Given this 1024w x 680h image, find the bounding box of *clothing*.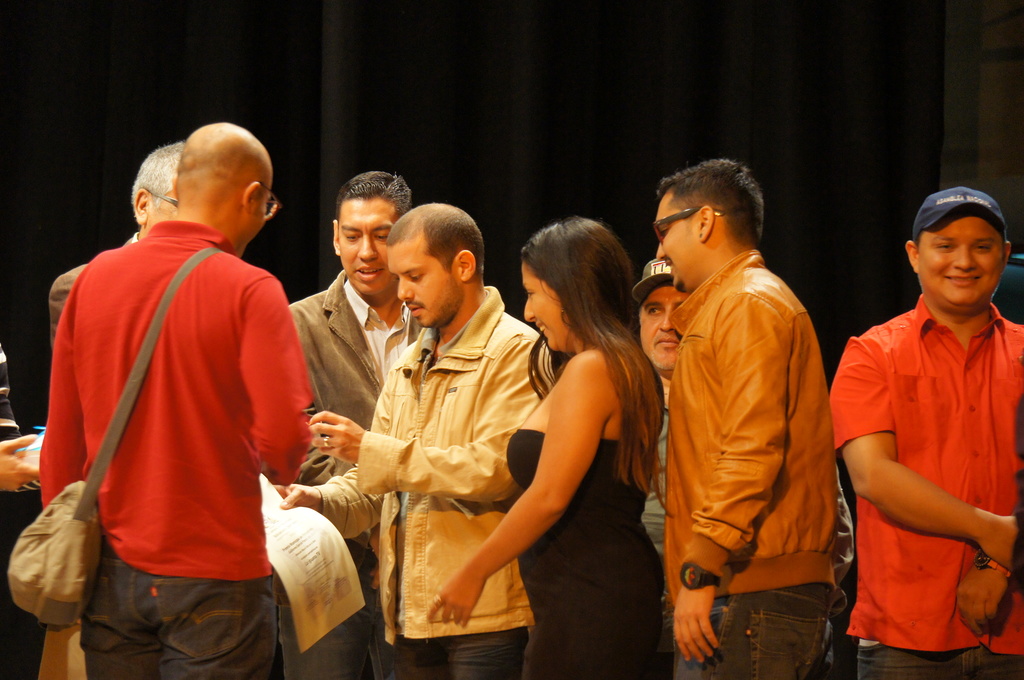
BBox(49, 261, 82, 338).
